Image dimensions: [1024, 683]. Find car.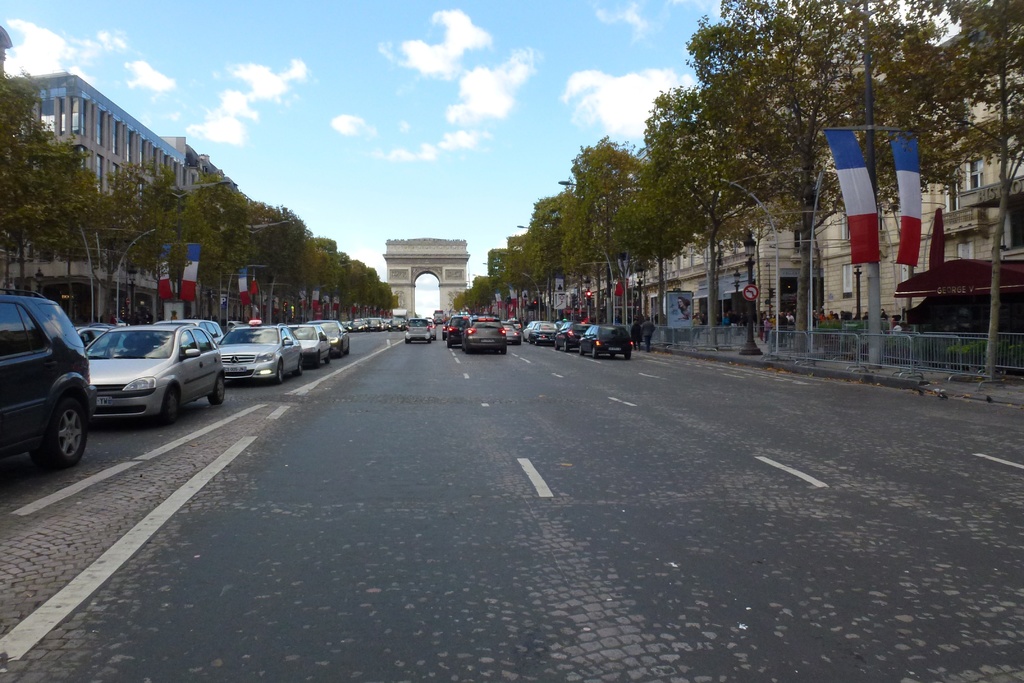
detection(553, 317, 588, 349).
